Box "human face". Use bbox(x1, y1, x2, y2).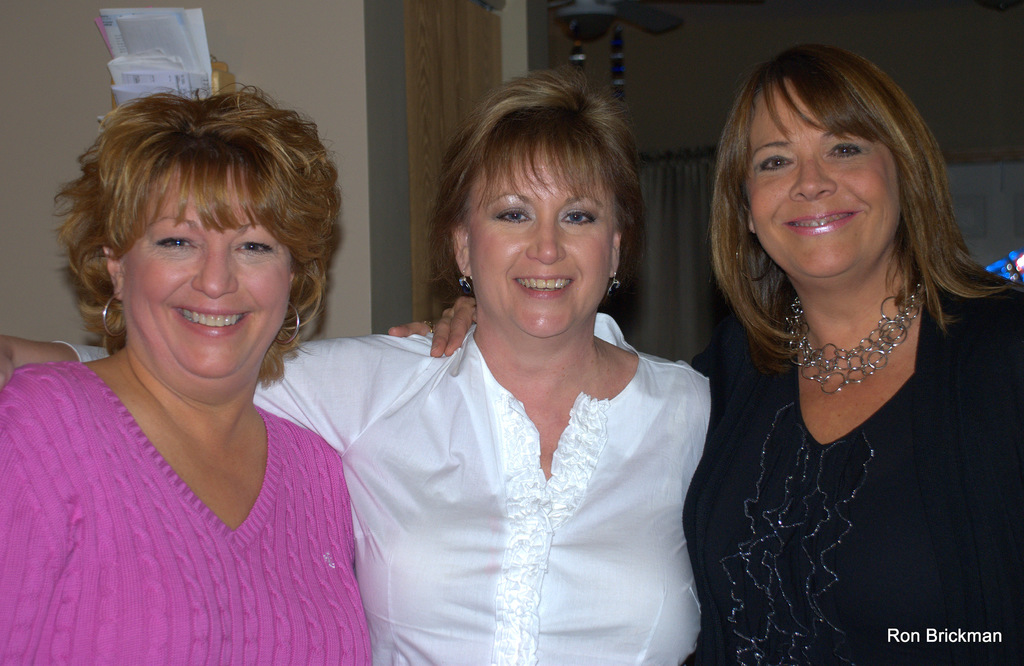
bbox(744, 79, 900, 276).
